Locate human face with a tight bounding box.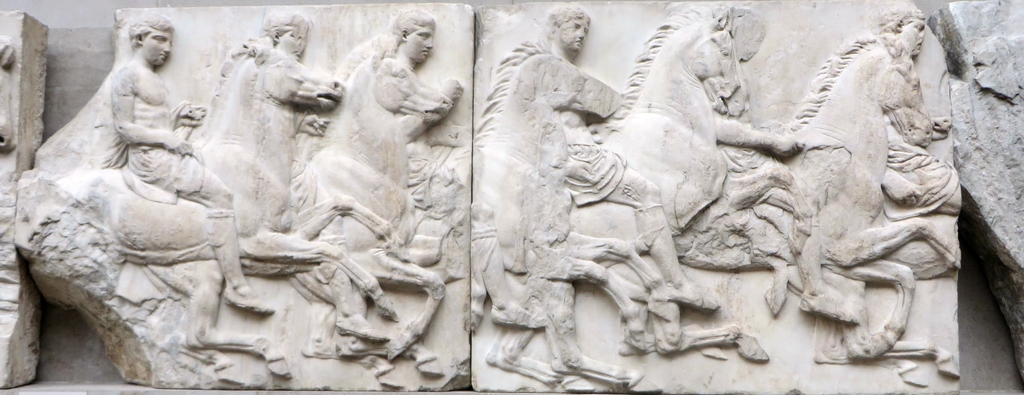
select_region(144, 33, 170, 63).
